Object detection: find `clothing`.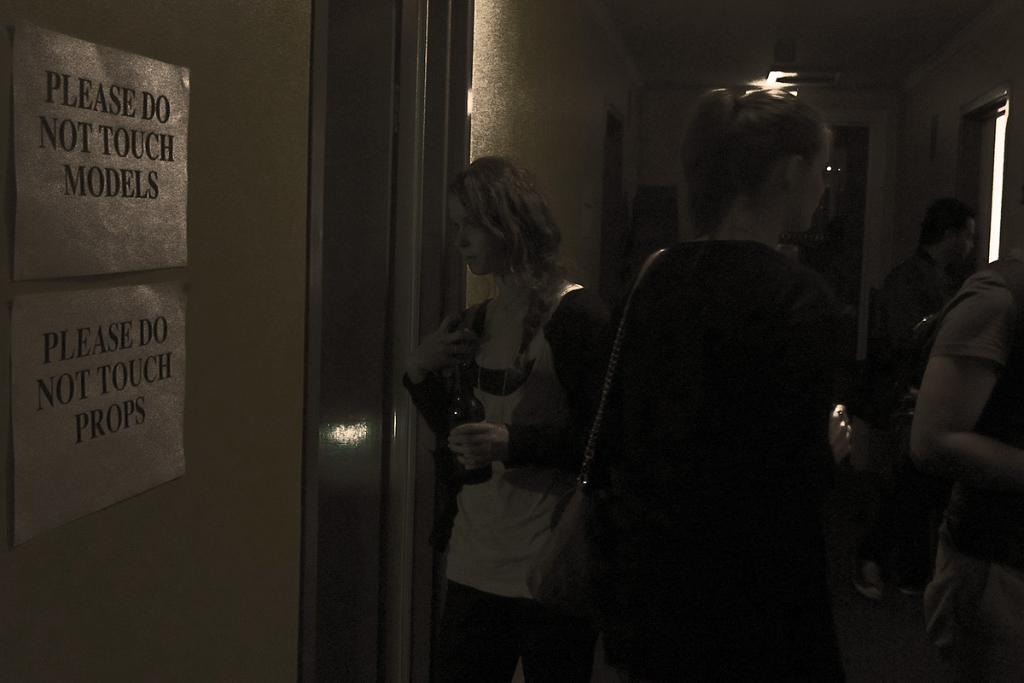
{"x1": 414, "y1": 275, "x2": 620, "y2": 680}.
